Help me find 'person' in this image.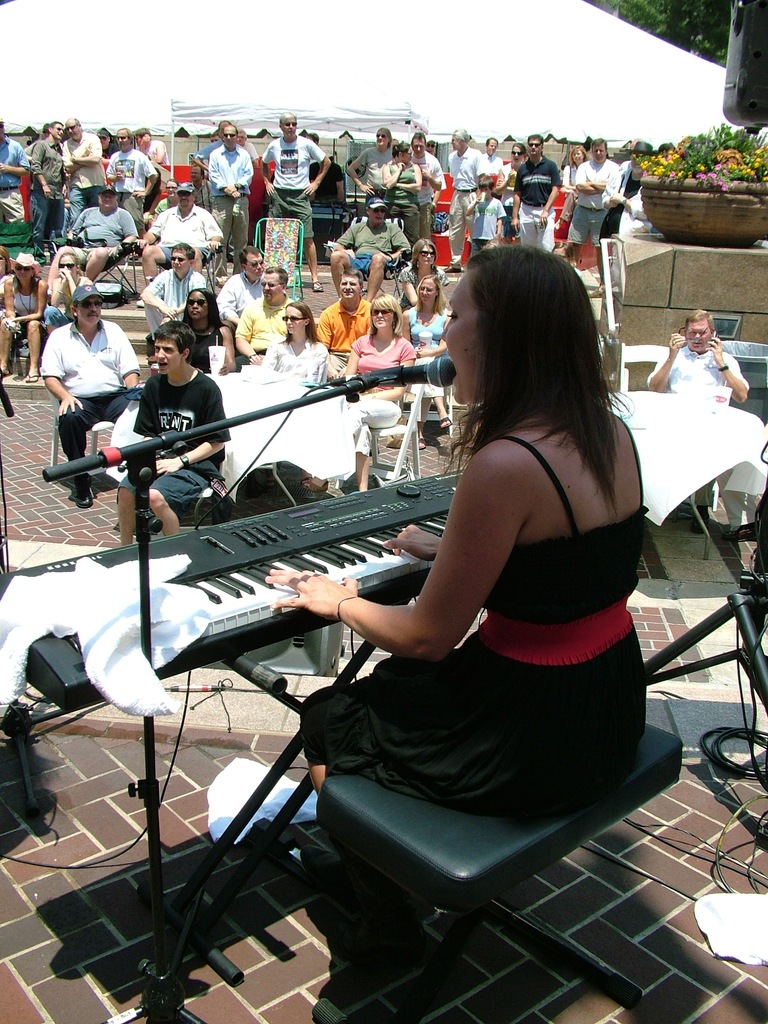
Found it: Rect(255, 298, 329, 385).
